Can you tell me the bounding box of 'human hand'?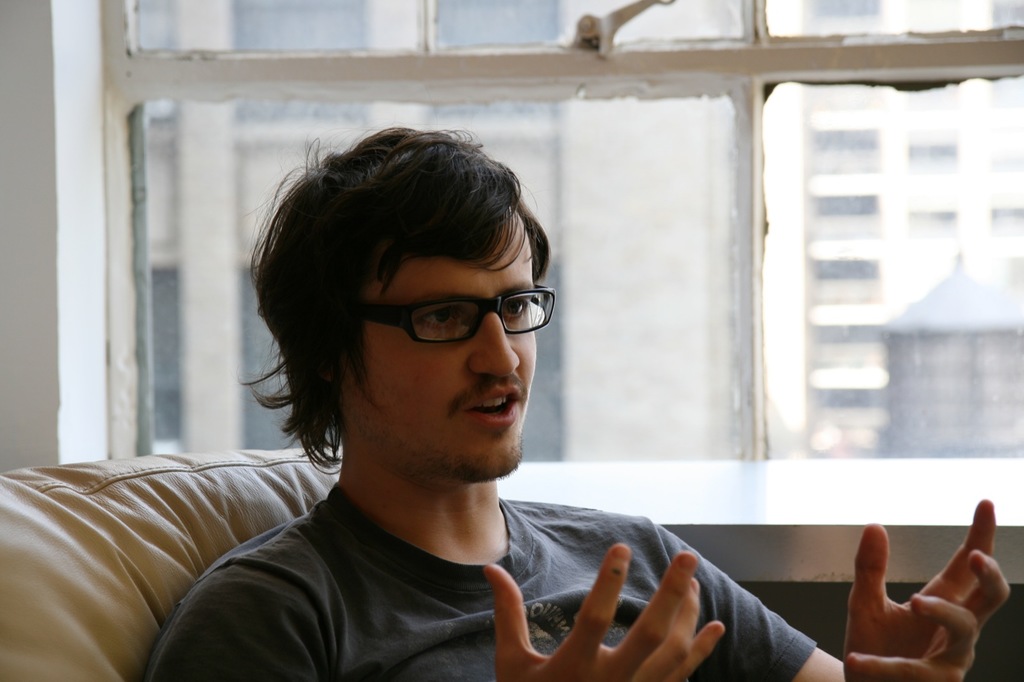
left=841, top=508, right=1023, bottom=673.
